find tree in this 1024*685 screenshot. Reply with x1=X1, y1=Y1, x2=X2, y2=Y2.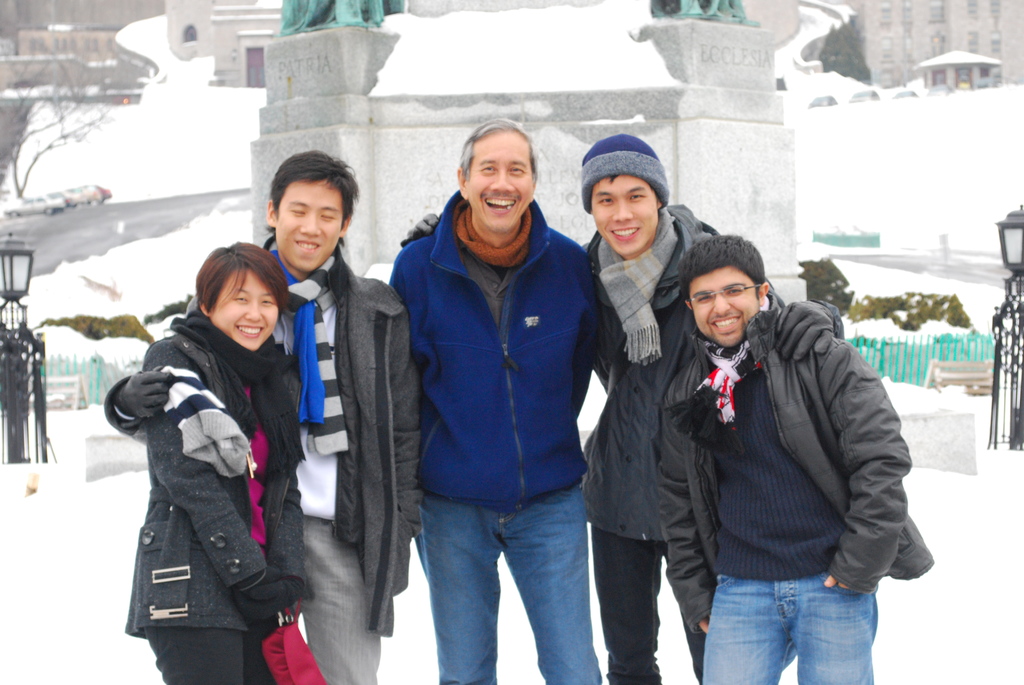
x1=0, y1=45, x2=124, y2=202.
